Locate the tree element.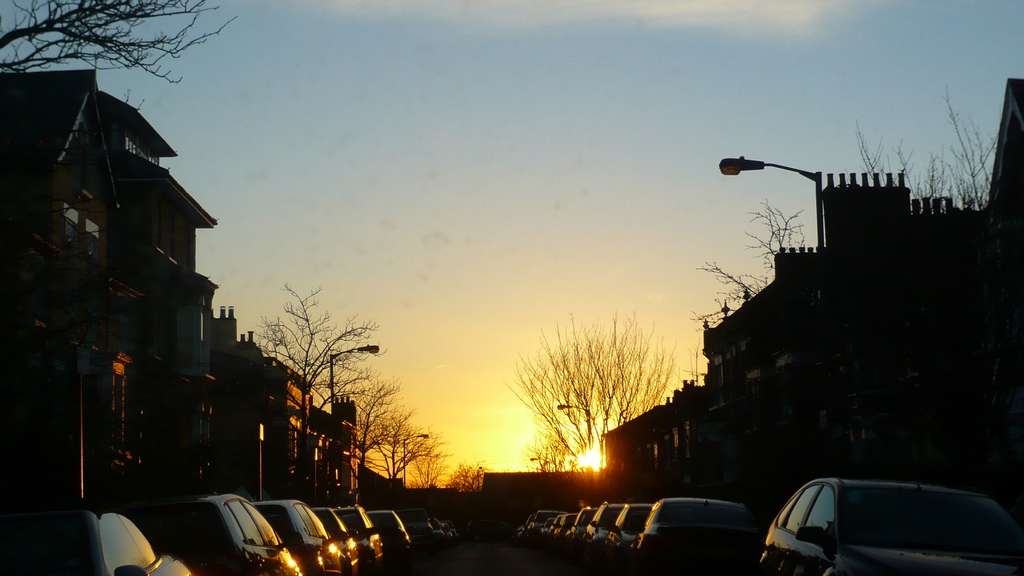
Element bbox: l=334, t=379, r=413, b=480.
